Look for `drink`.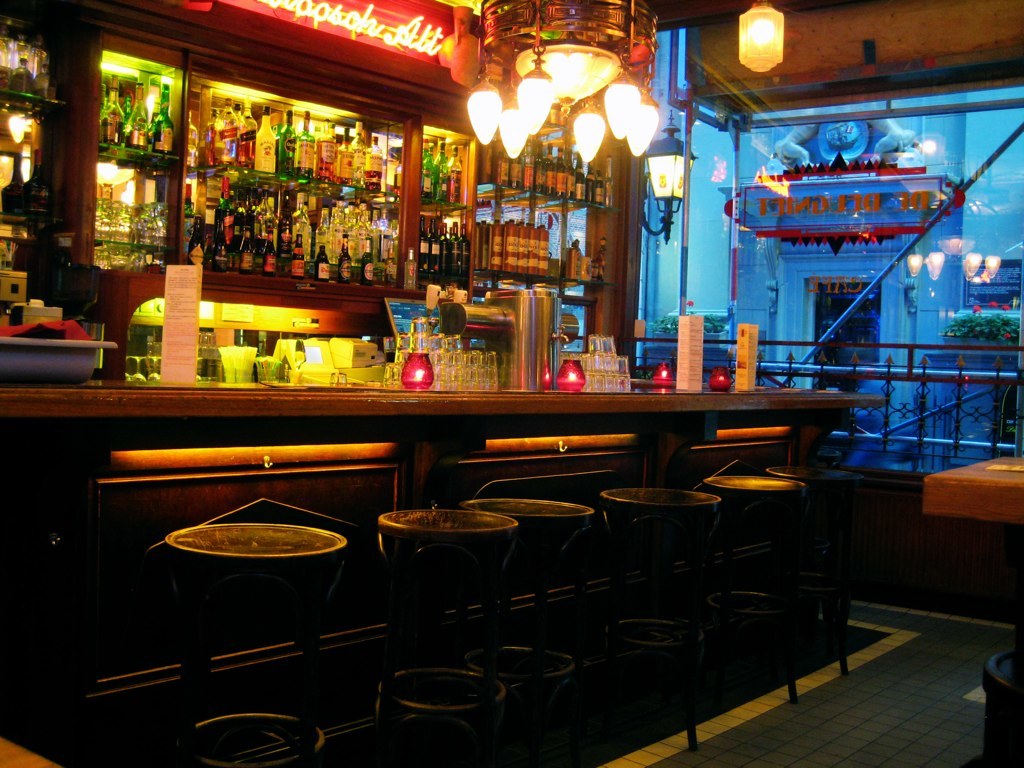
Found: box=[301, 107, 318, 187].
